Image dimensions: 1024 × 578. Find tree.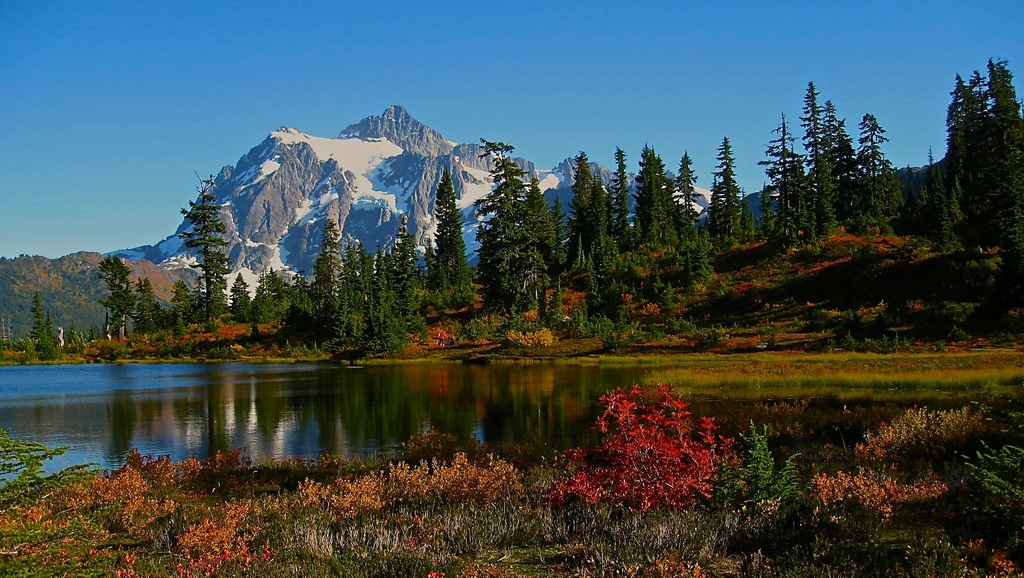
(671,147,723,262).
